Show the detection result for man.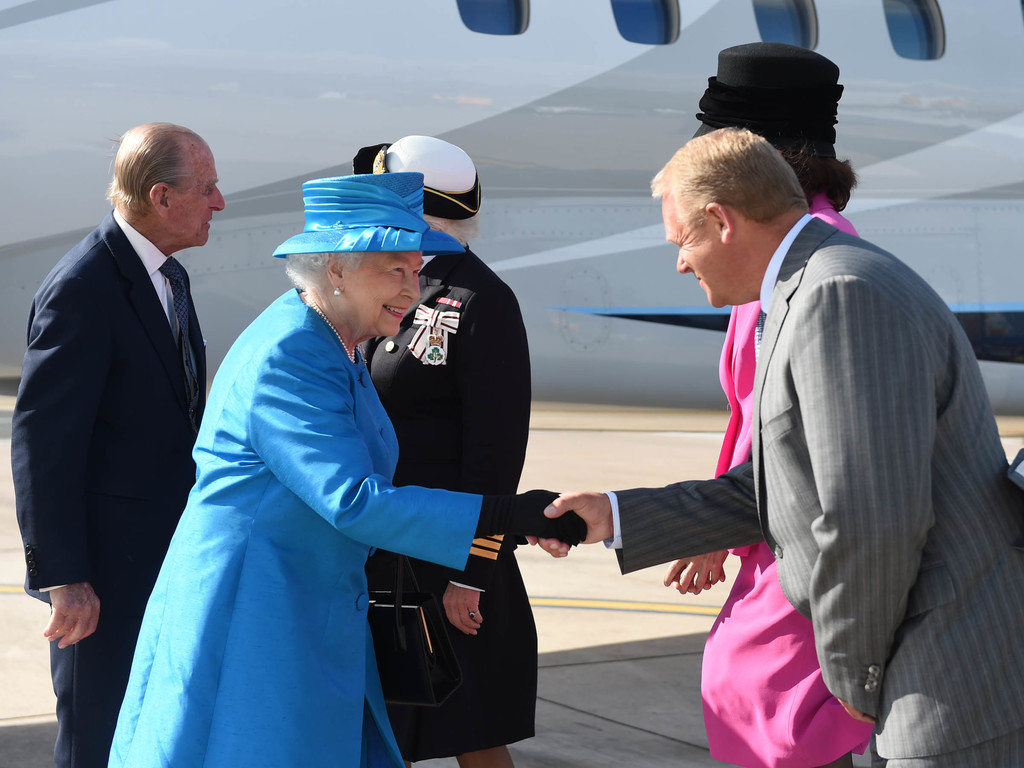
10, 118, 225, 767.
